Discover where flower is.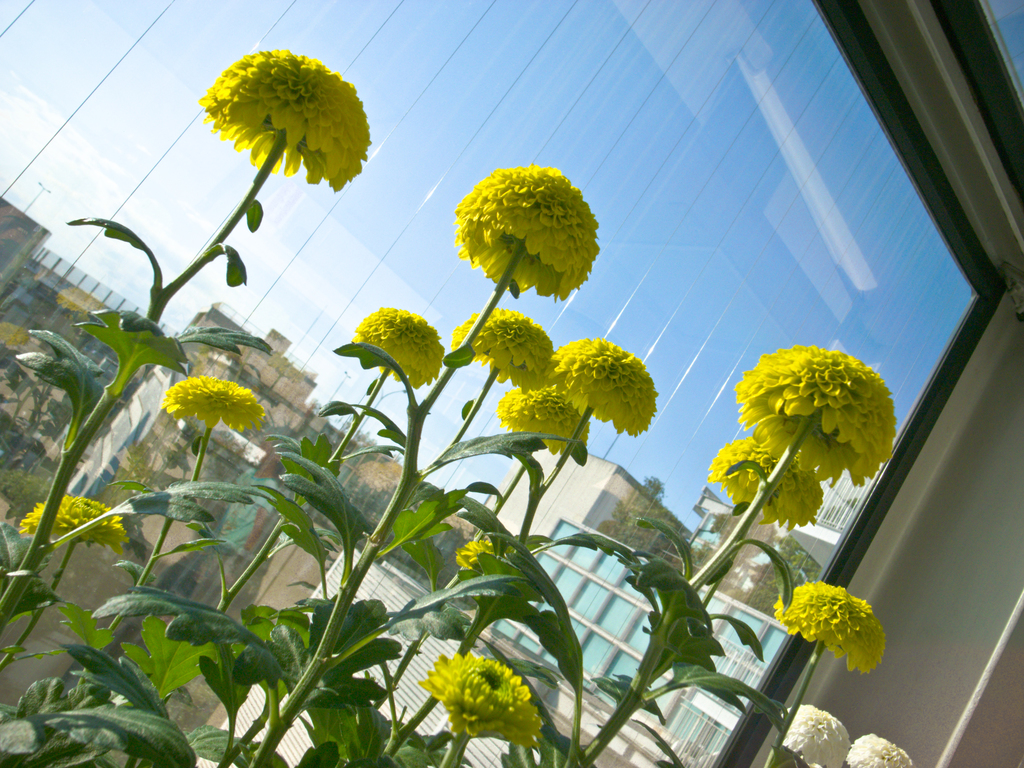
Discovered at (740, 346, 890, 484).
